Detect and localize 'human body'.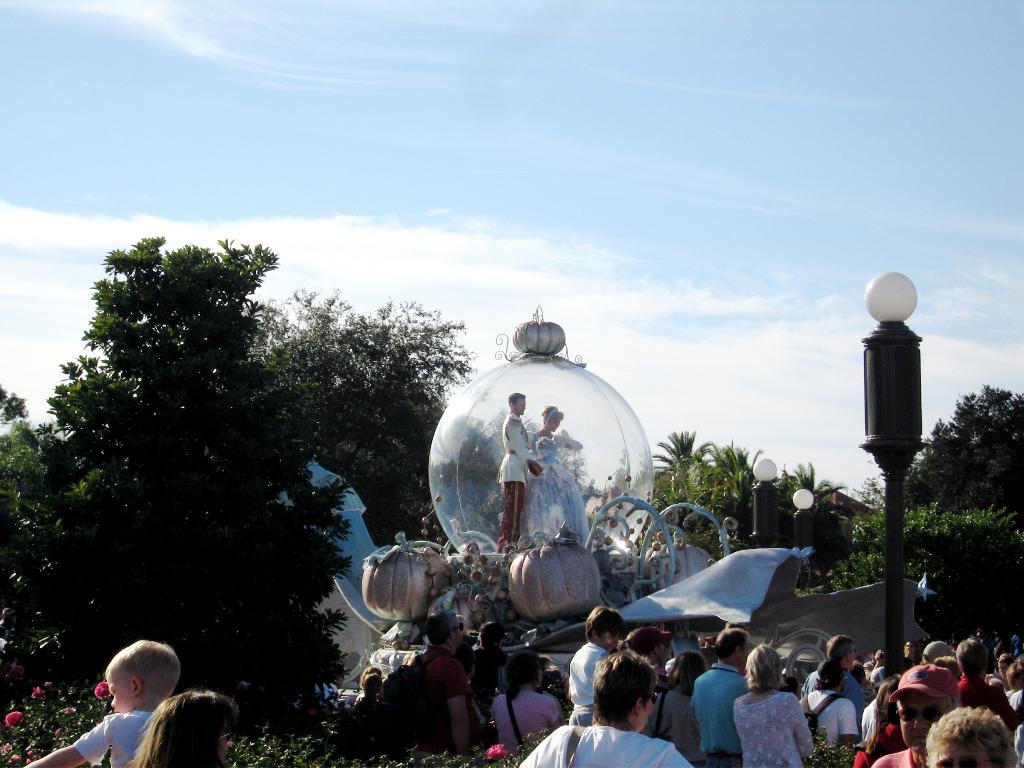
Localized at bbox=[727, 680, 819, 767].
